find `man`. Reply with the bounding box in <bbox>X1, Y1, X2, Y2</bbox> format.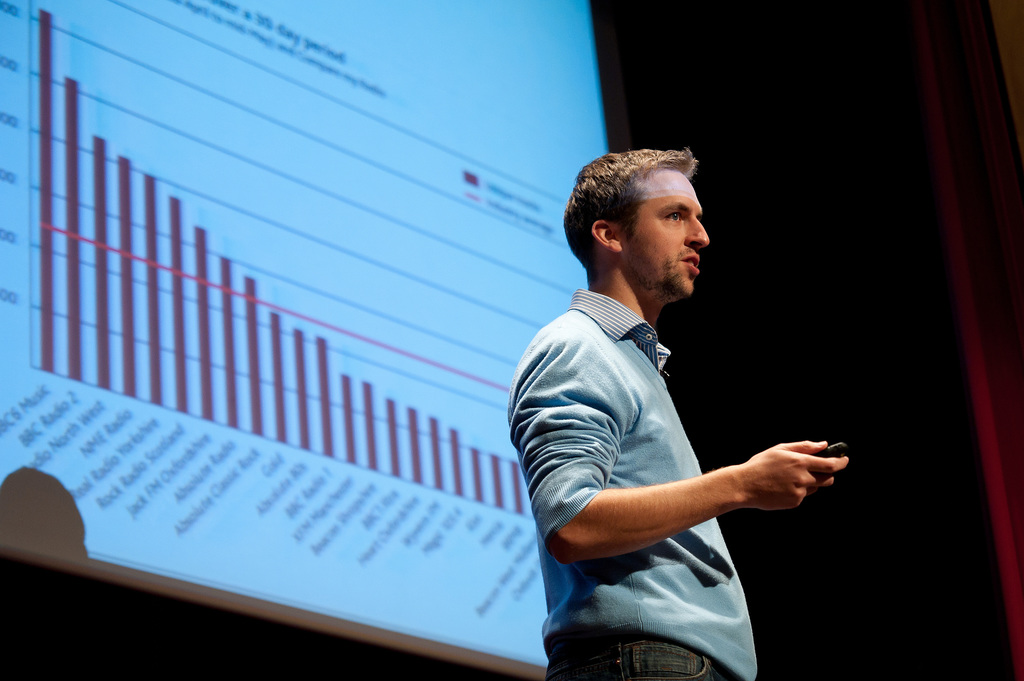
<bbox>504, 136, 843, 671</bbox>.
